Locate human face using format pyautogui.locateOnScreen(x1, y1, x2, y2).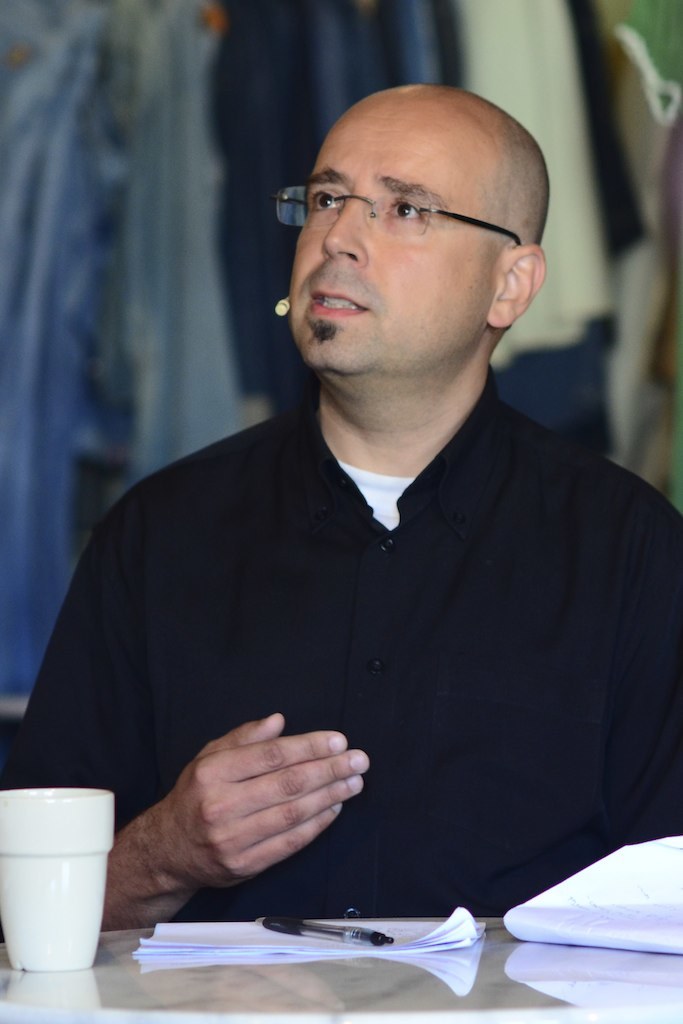
pyautogui.locateOnScreen(288, 86, 493, 373).
